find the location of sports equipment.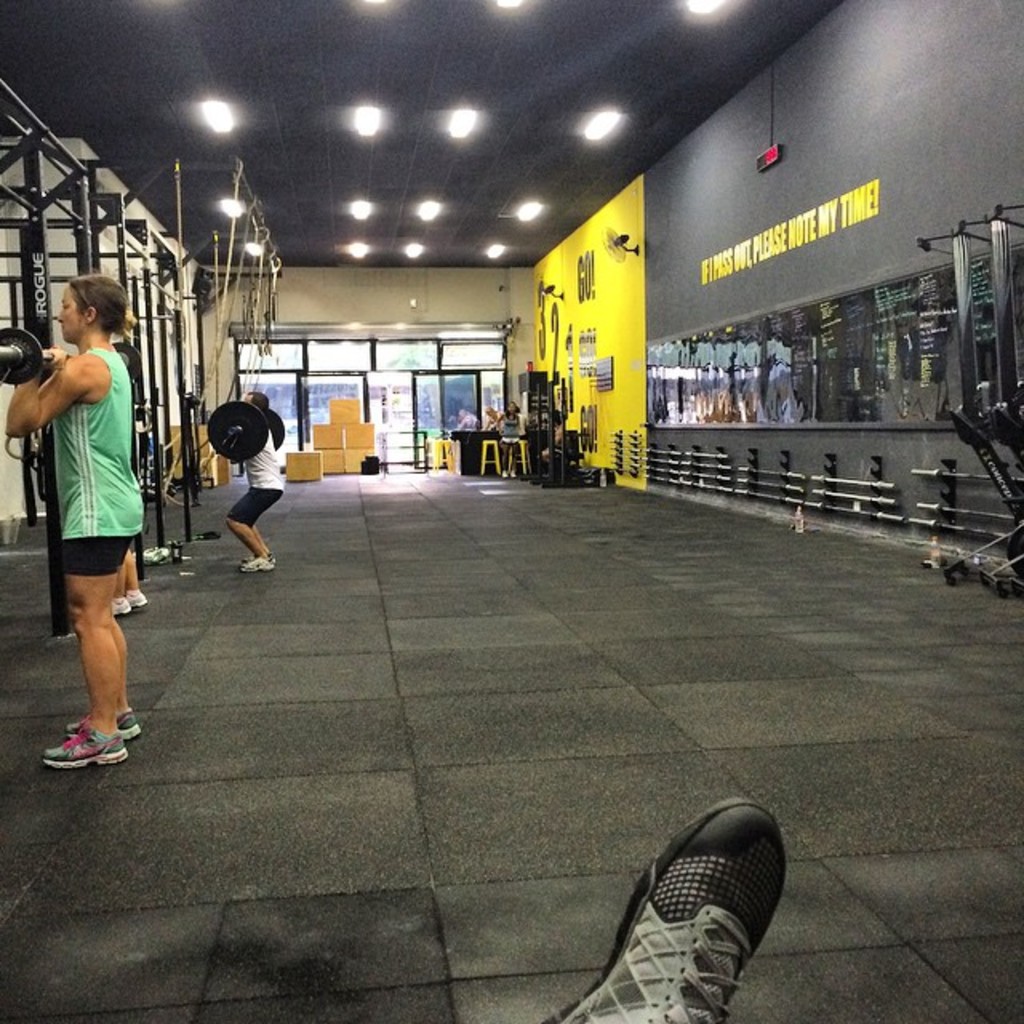
Location: select_region(123, 586, 146, 608).
